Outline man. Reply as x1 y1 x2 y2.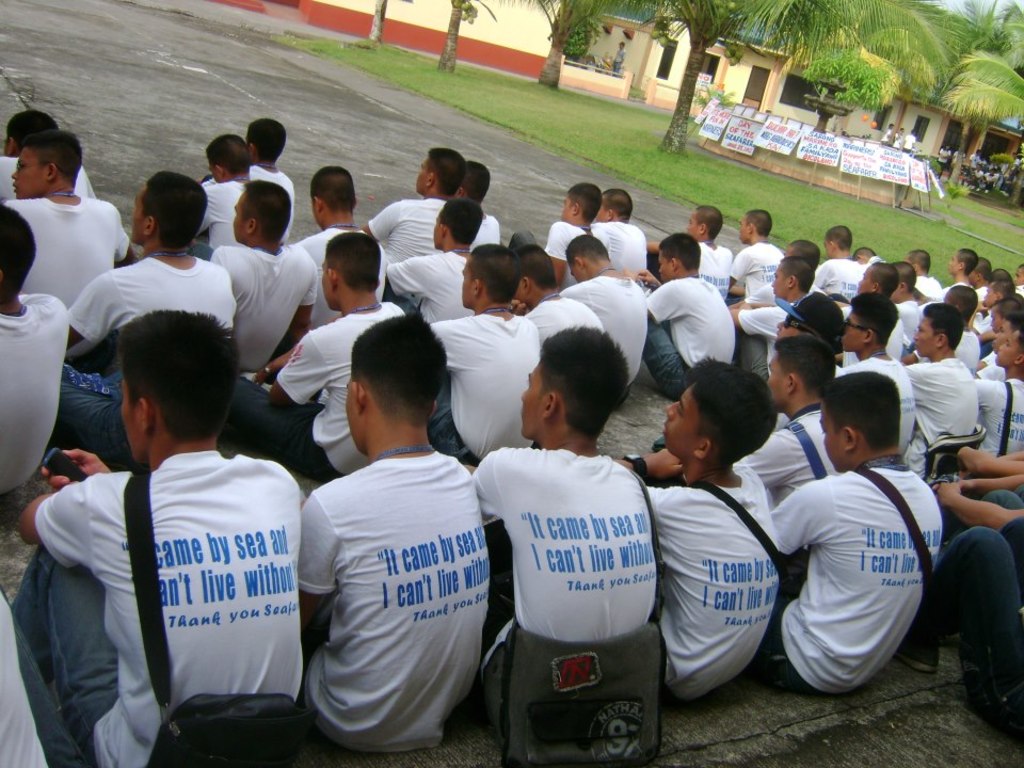
302 307 490 756.
